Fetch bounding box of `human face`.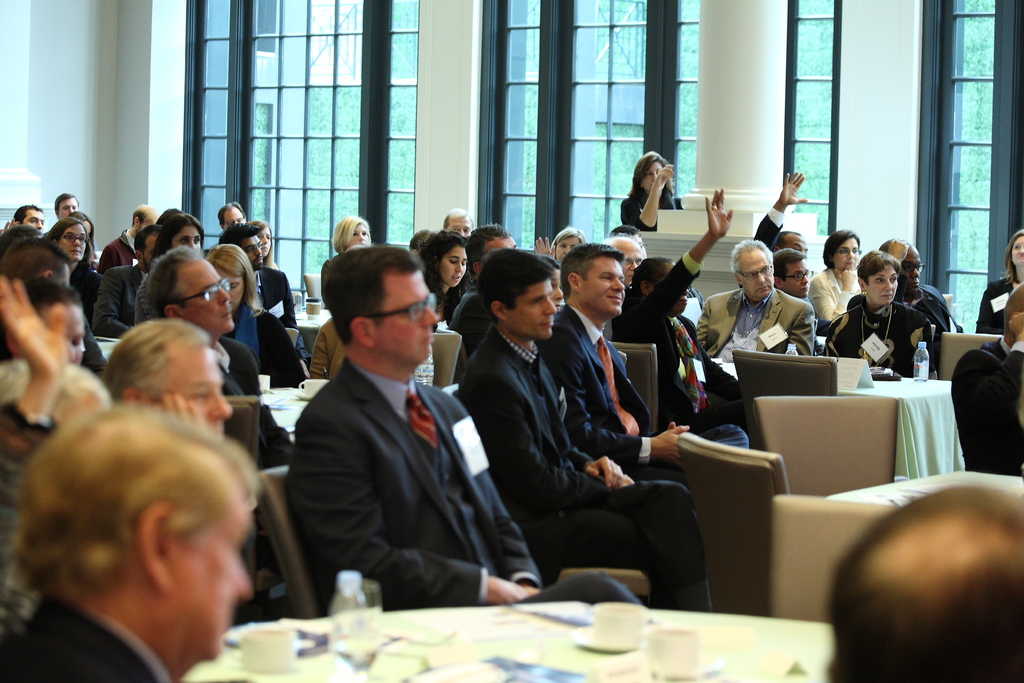
Bbox: l=58, t=222, r=89, b=260.
